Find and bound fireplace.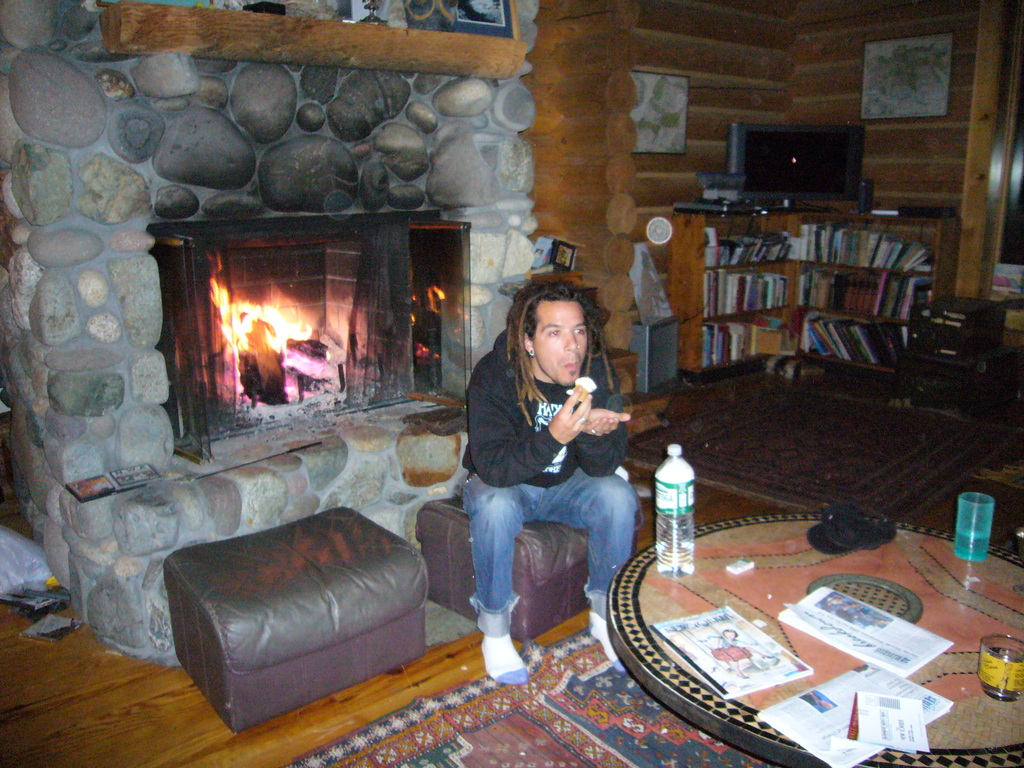
Bound: crop(148, 208, 473, 463).
